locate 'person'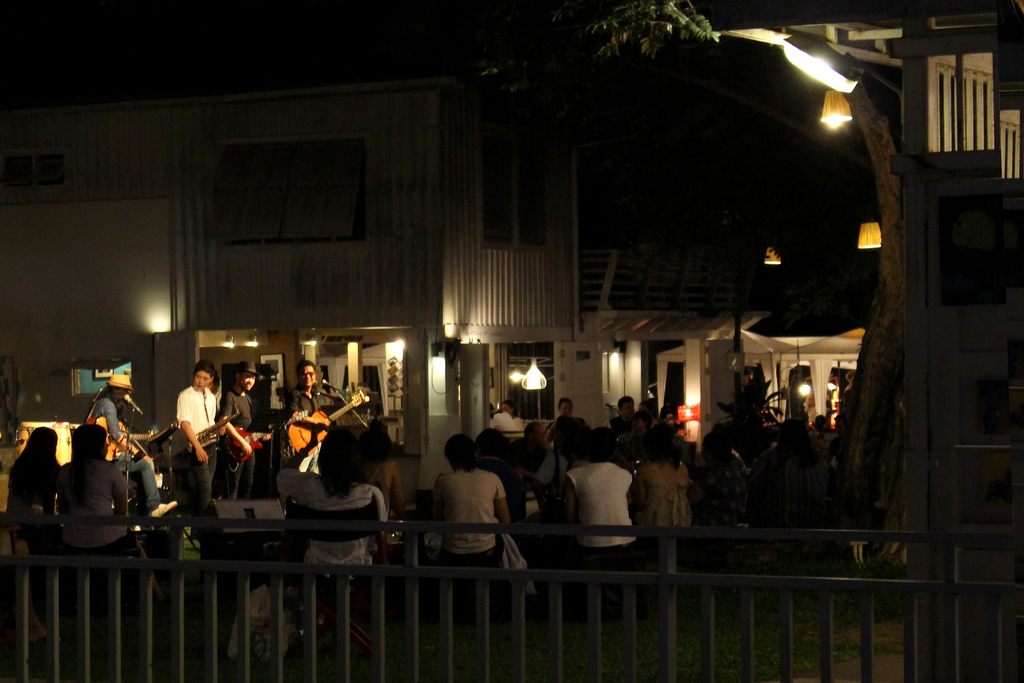
crop(276, 427, 390, 579)
